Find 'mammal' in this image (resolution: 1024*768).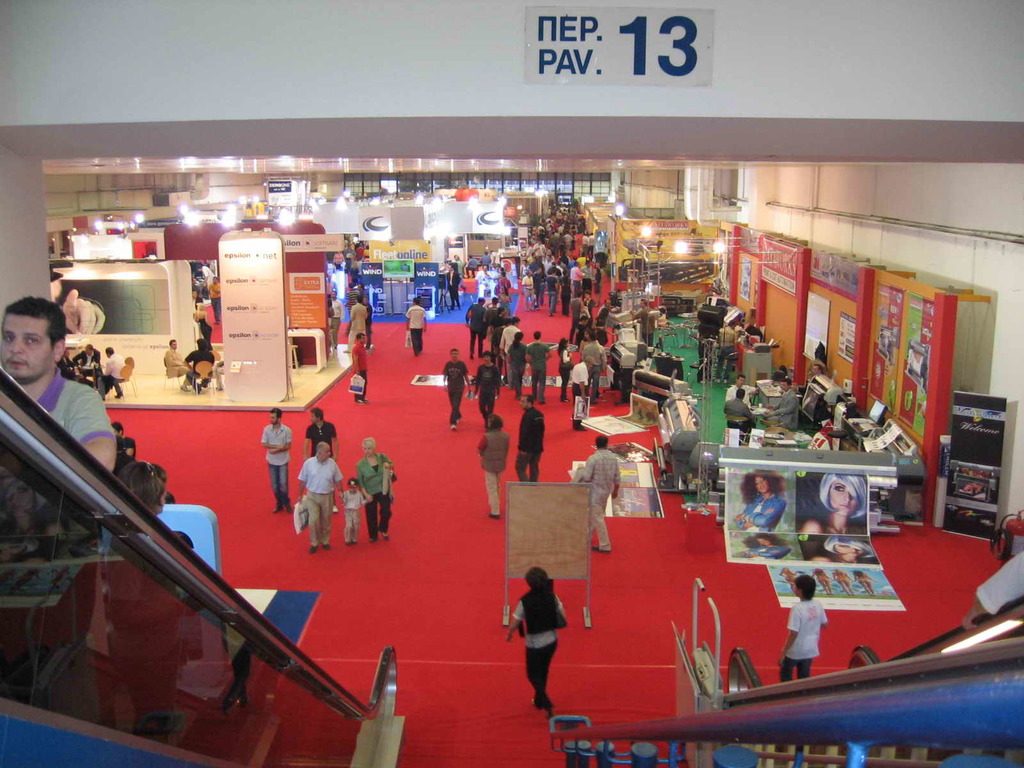
detection(166, 337, 200, 390).
